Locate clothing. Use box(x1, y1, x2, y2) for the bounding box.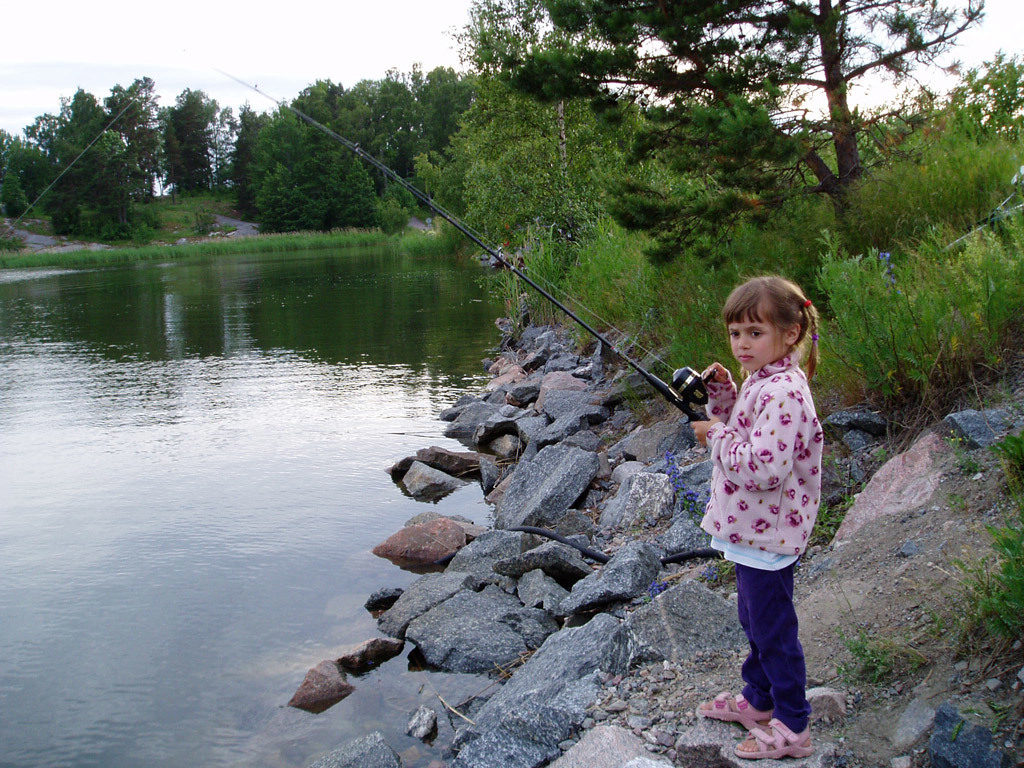
box(694, 347, 830, 739).
